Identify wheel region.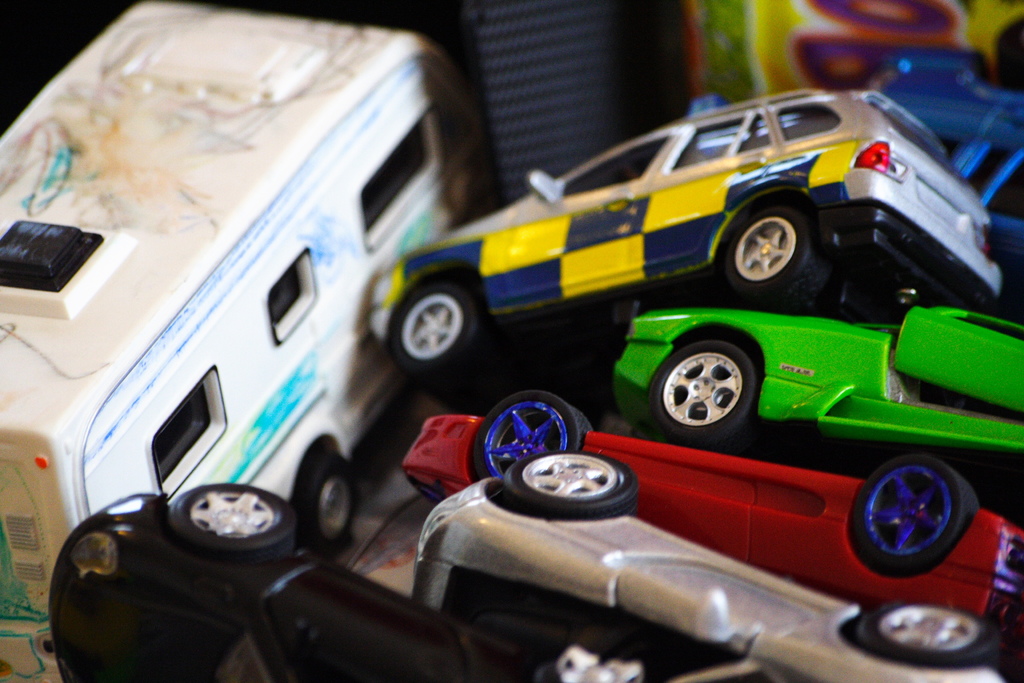
Region: 653 338 760 438.
